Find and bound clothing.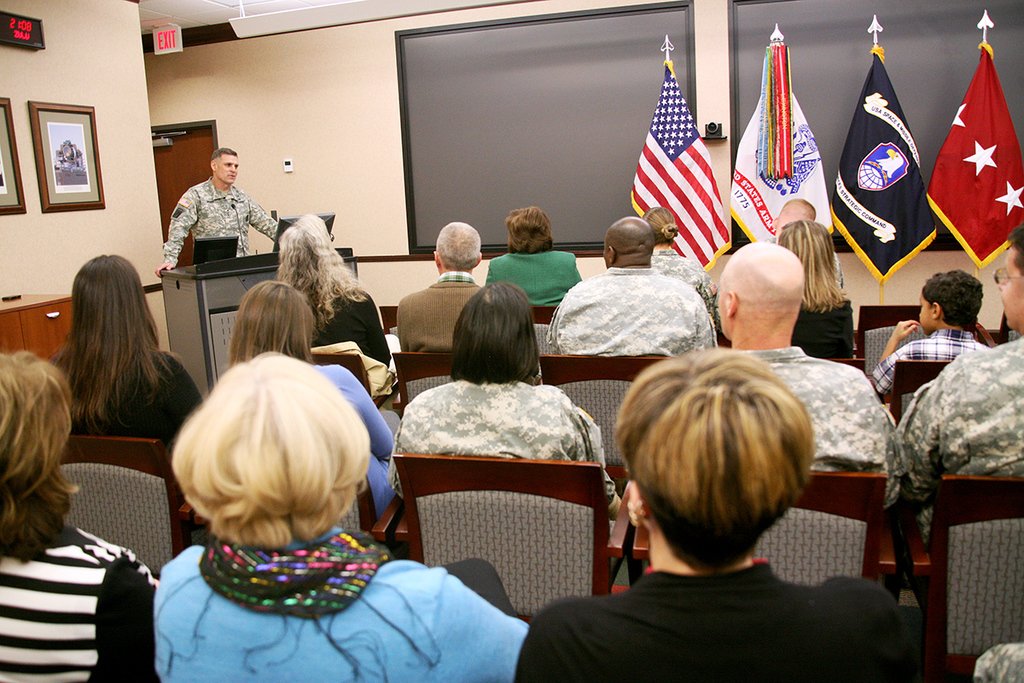
Bound: region(865, 332, 992, 394).
